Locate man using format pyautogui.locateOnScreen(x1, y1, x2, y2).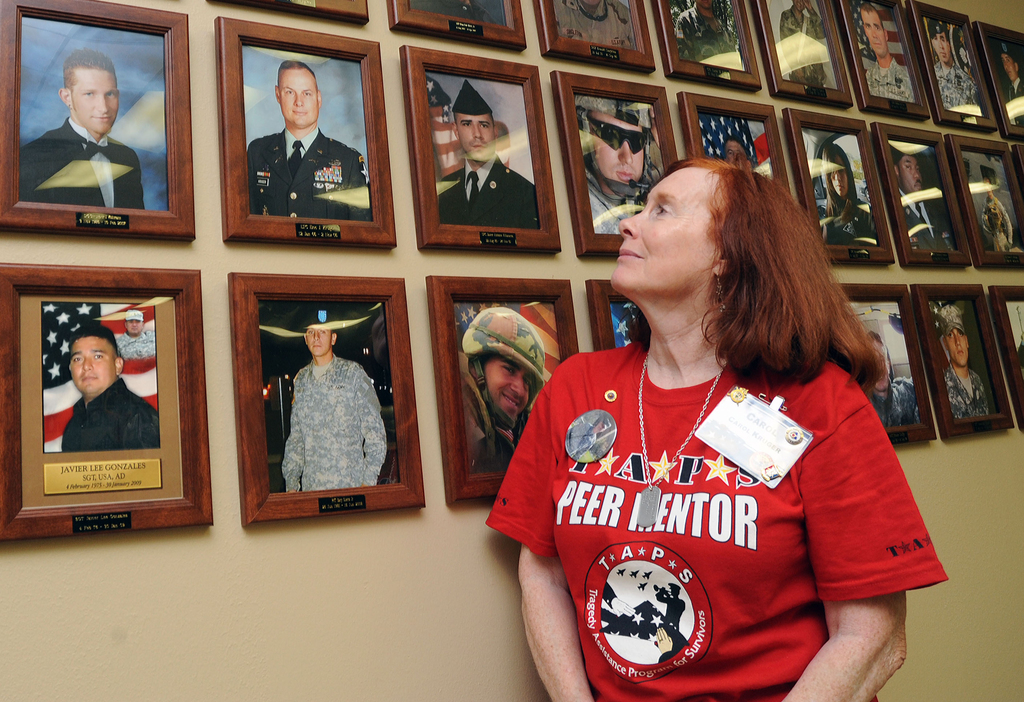
pyautogui.locateOnScreen(60, 324, 157, 452).
